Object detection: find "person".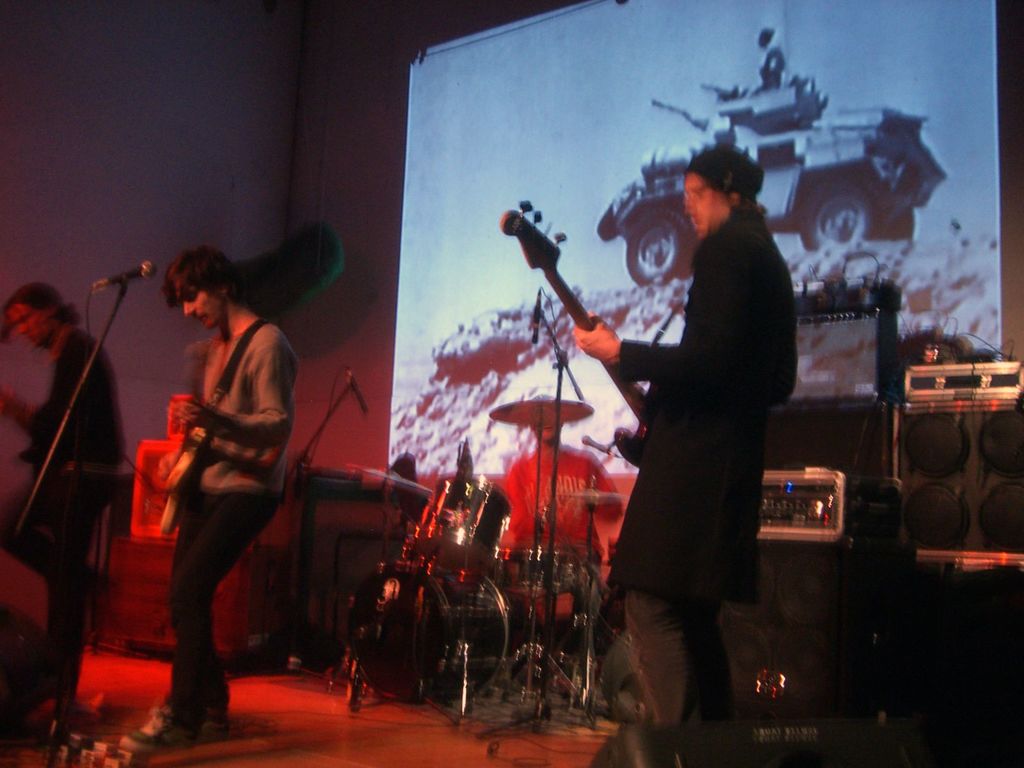
(x1=109, y1=250, x2=301, y2=758).
